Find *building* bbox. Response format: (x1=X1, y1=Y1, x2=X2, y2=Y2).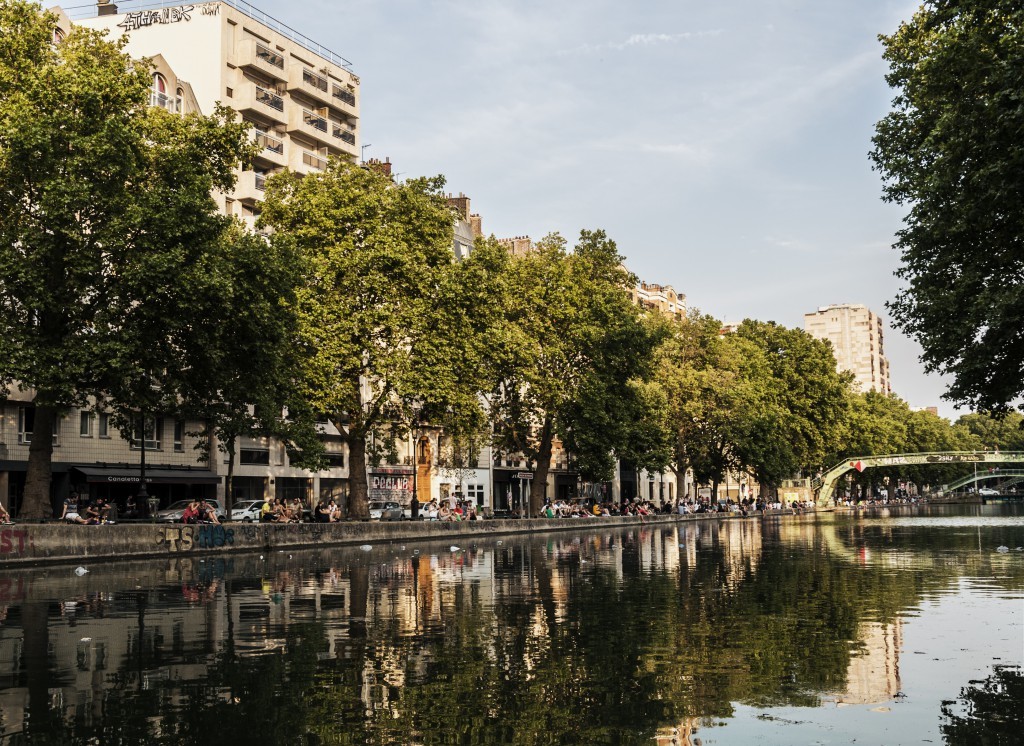
(x1=70, y1=0, x2=365, y2=519).
